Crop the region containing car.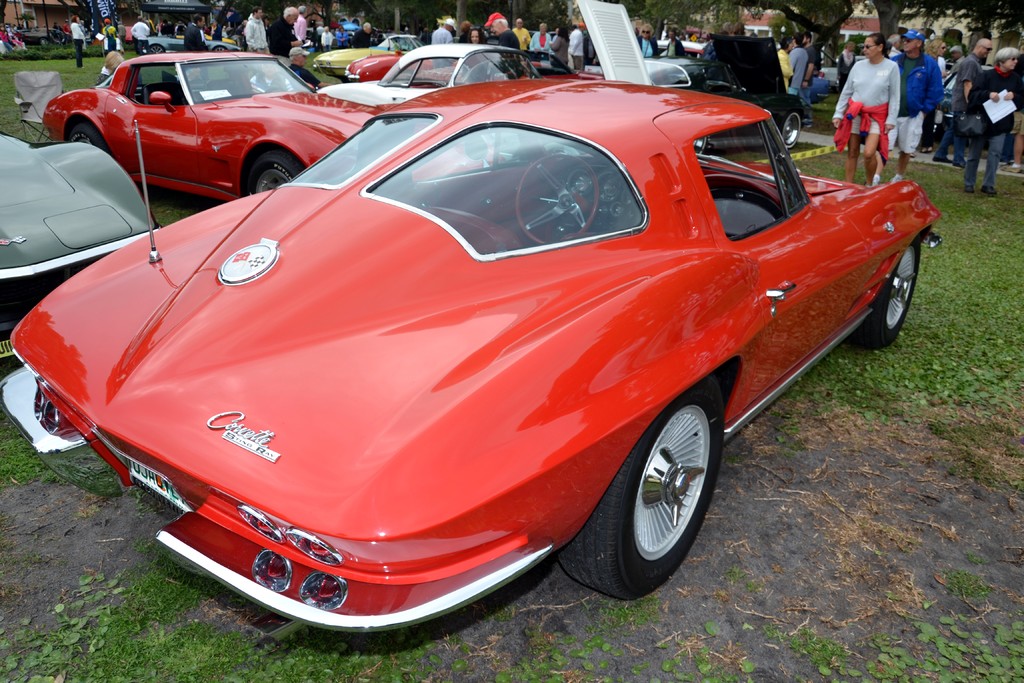
Crop region: bbox(305, 35, 416, 82).
